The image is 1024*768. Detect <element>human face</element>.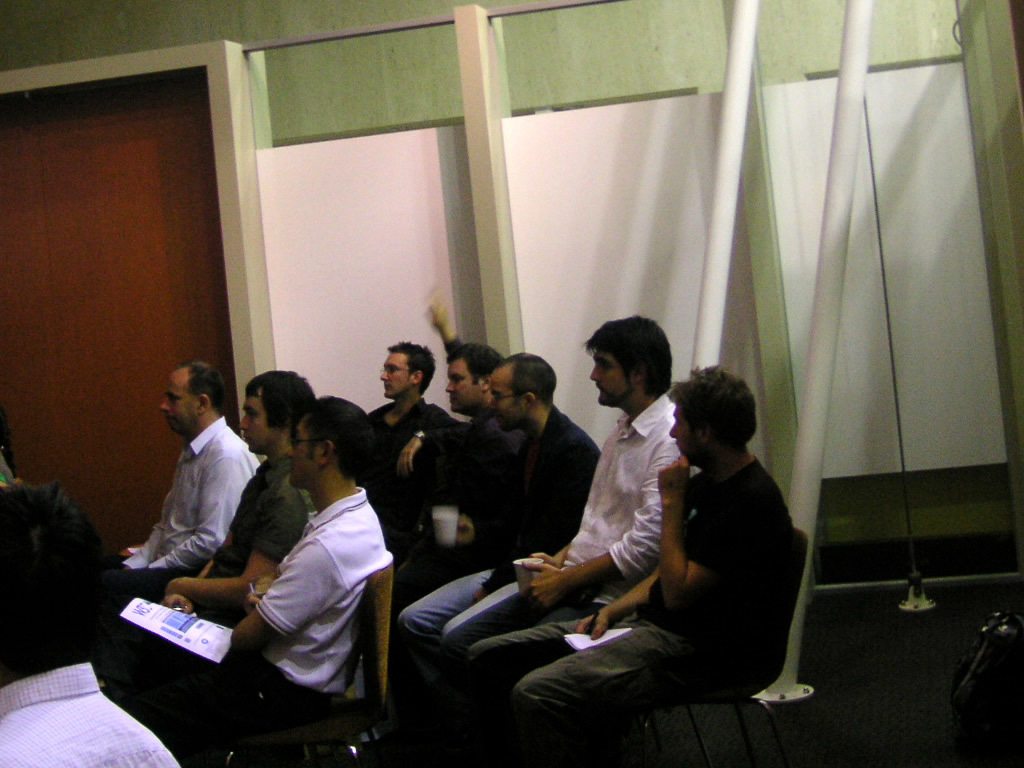
Detection: left=593, top=349, right=627, bottom=404.
